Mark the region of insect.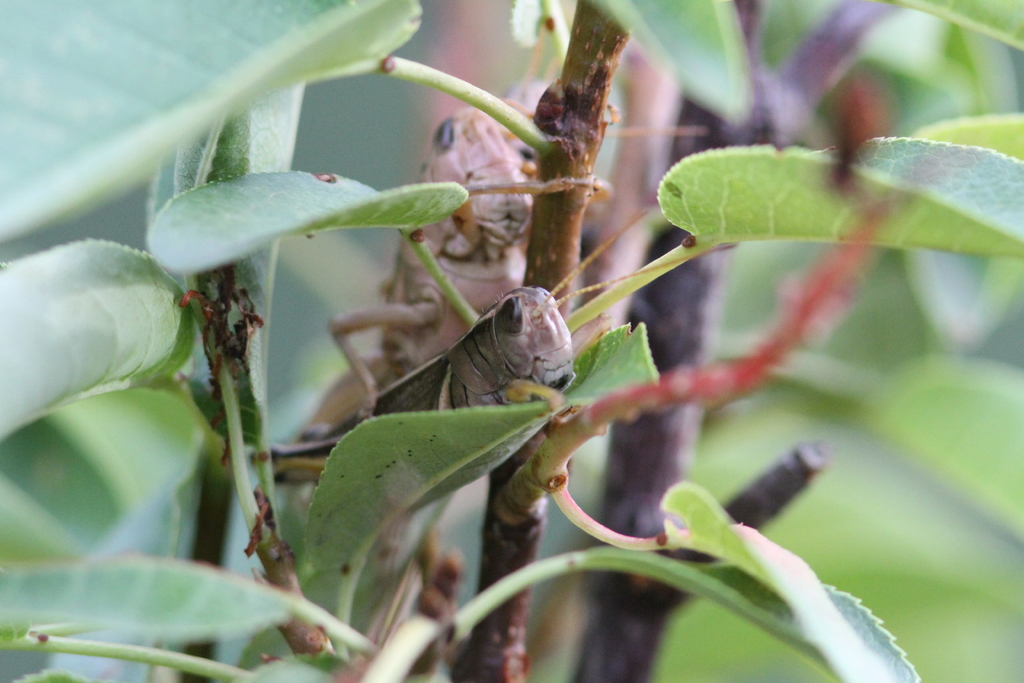
Region: {"x1": 246, "y1": 10, "x2": 707, "y2": 498}.
